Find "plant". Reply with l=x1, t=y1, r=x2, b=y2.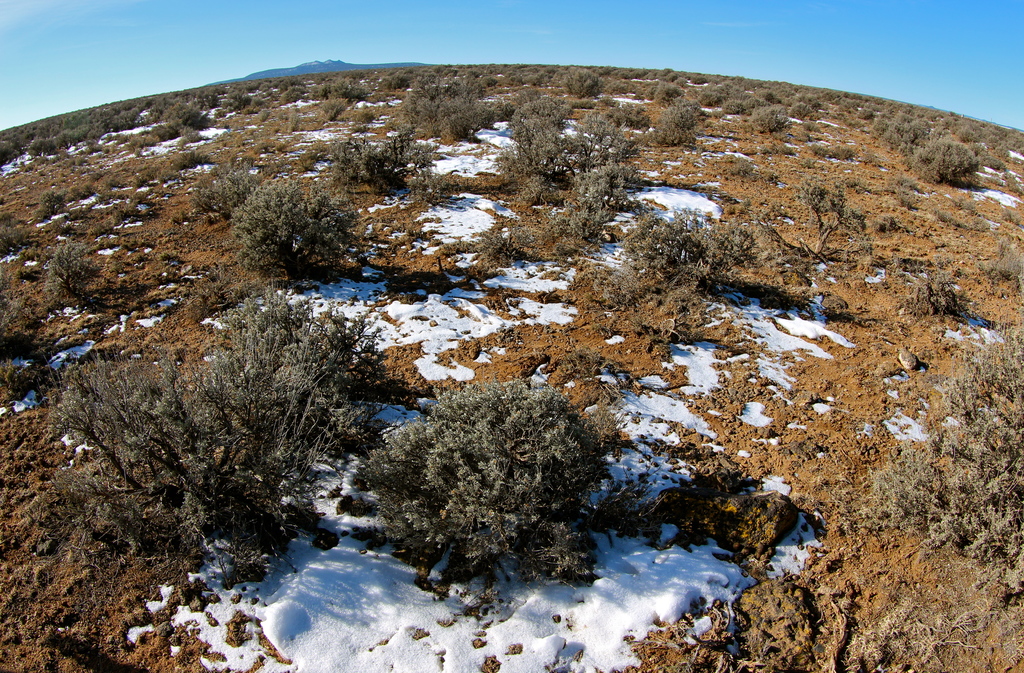
l=495, t=120, r=575, b=207.
